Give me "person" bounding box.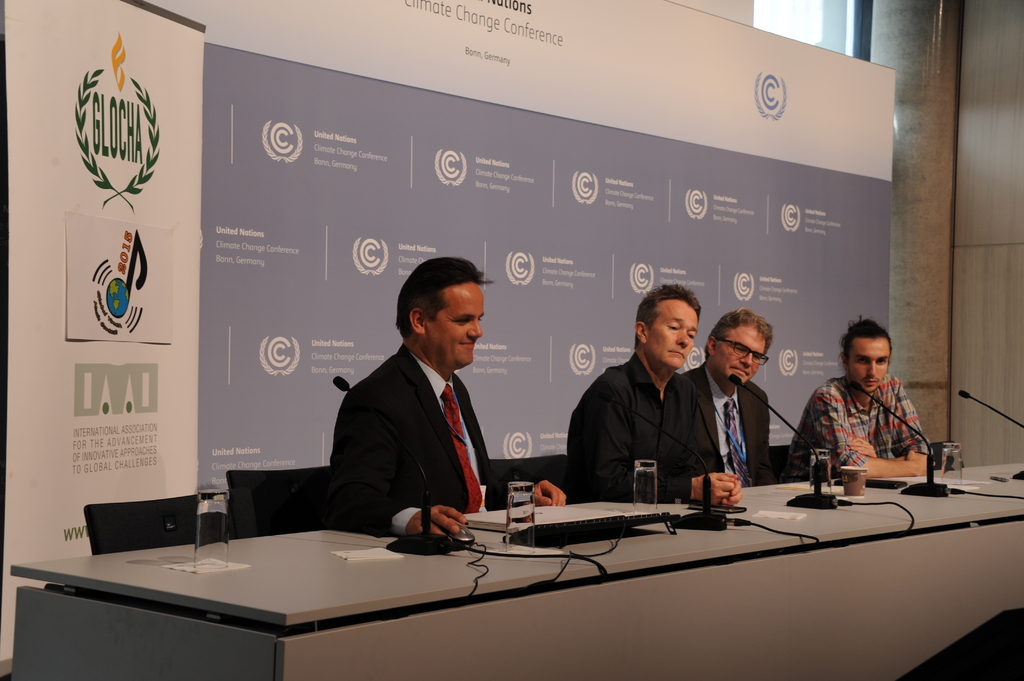
<box>568,282,742,503</box>.
